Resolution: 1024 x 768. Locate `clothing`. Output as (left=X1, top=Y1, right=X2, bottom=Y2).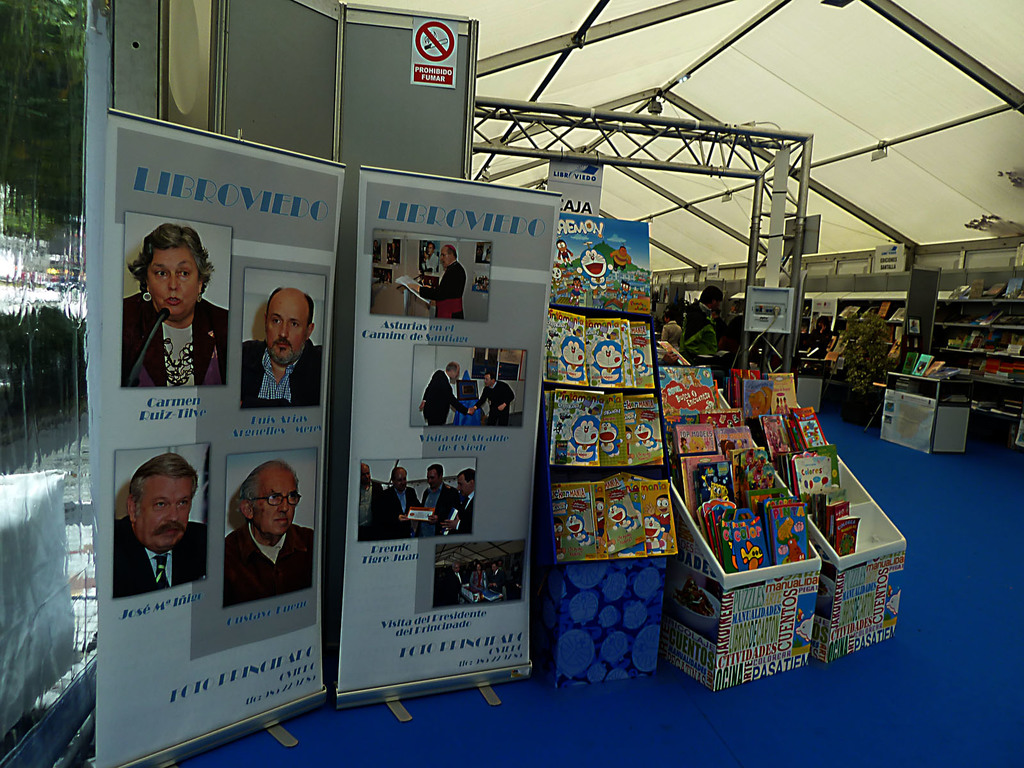
(left=114, top=291, right=232, bottom=388).
